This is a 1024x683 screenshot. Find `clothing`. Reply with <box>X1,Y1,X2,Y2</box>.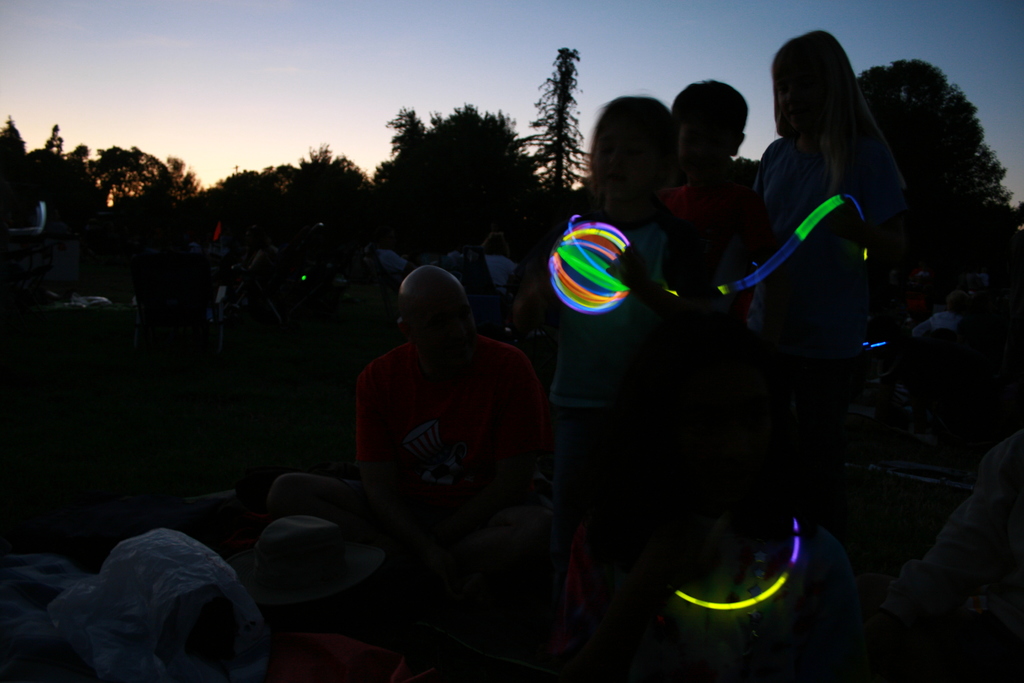
<box>547,199,681,490</box>.
